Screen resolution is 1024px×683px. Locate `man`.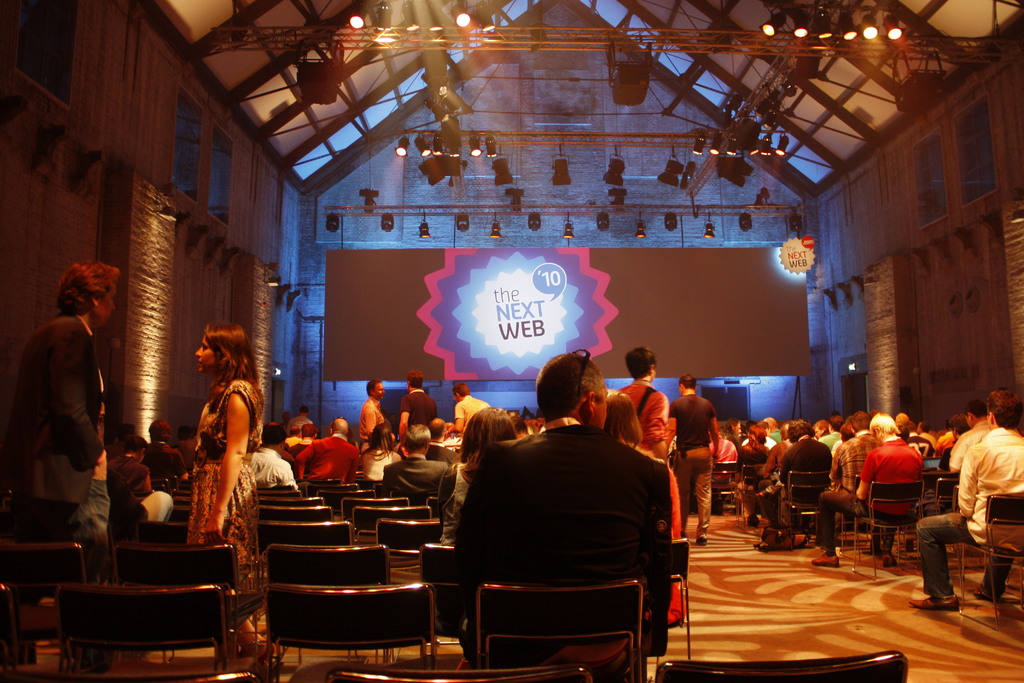
(left=932, top=398, right=1015, bottom=623).
